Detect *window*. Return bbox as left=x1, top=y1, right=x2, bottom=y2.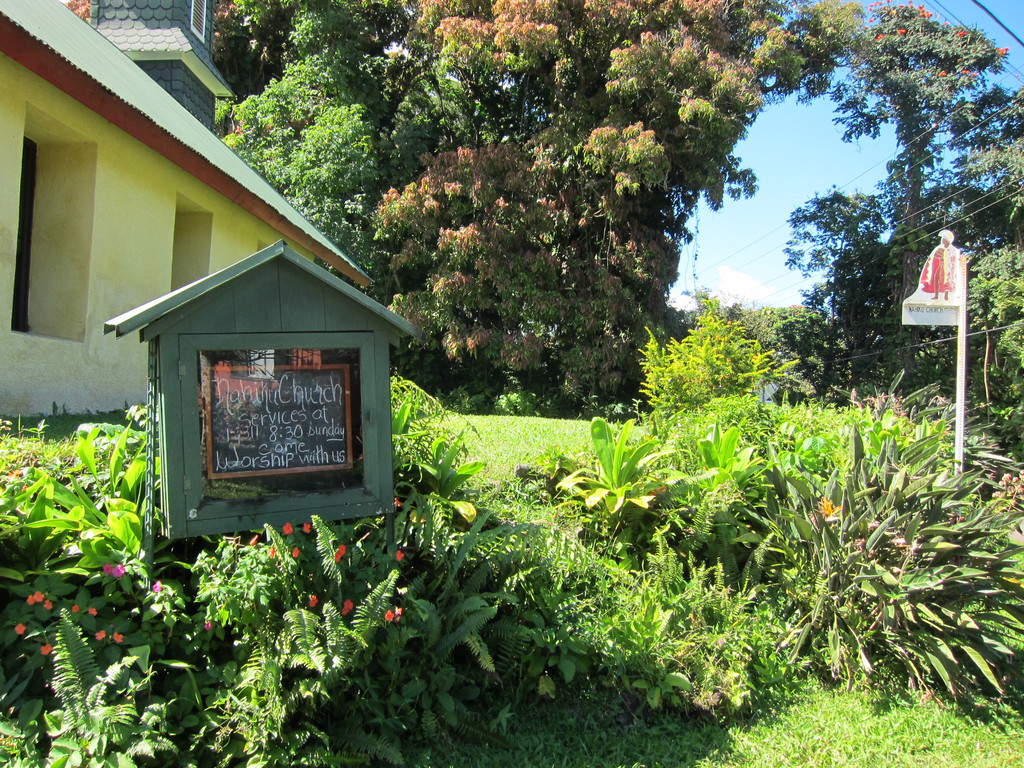
left=184, top=0, right=207, bottom=44.
